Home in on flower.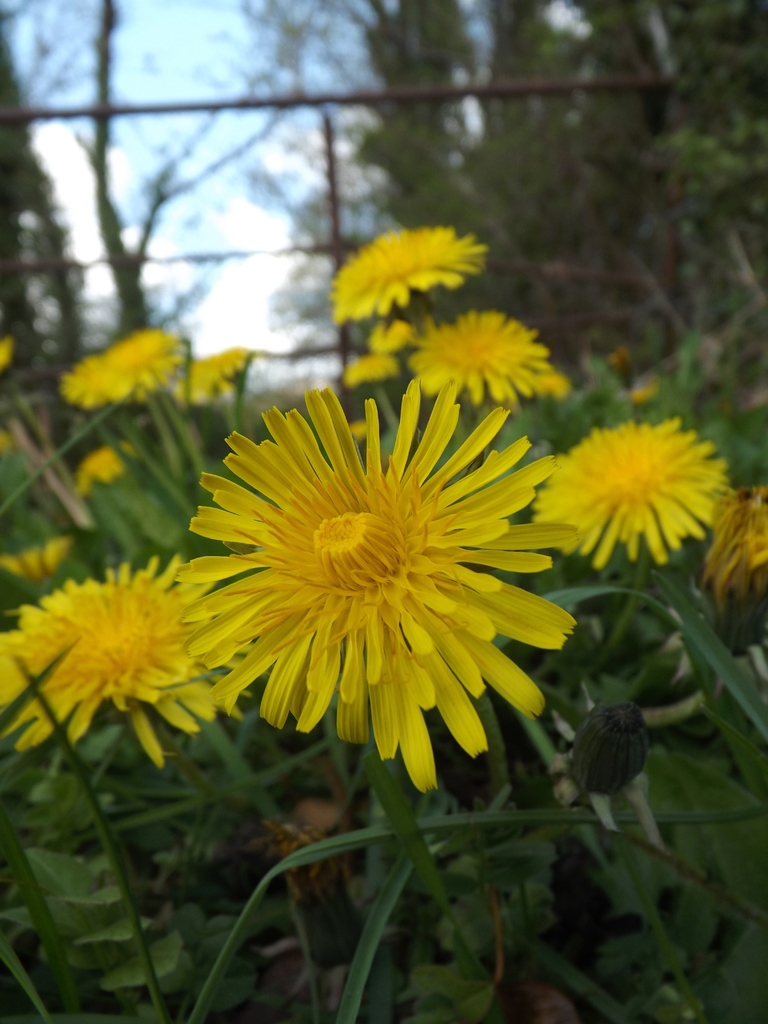
Homed in at pyautogui.locateOnScreen(538, 423, 735, 573).
